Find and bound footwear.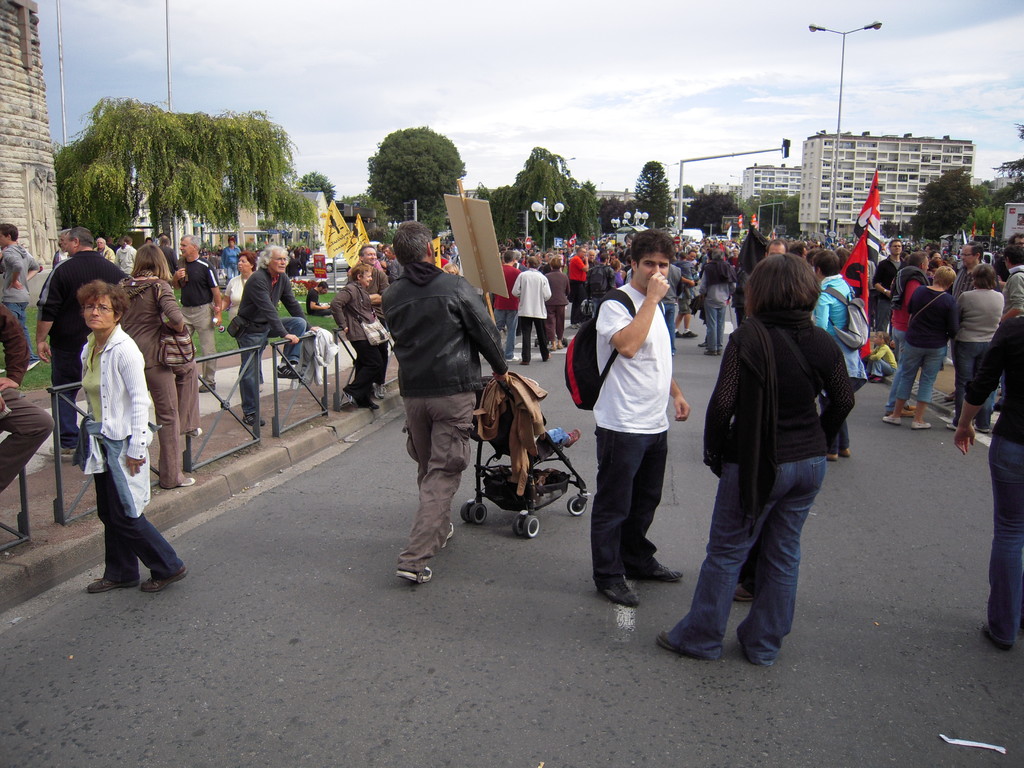
Bound: box(392, 564, 433, 588).
